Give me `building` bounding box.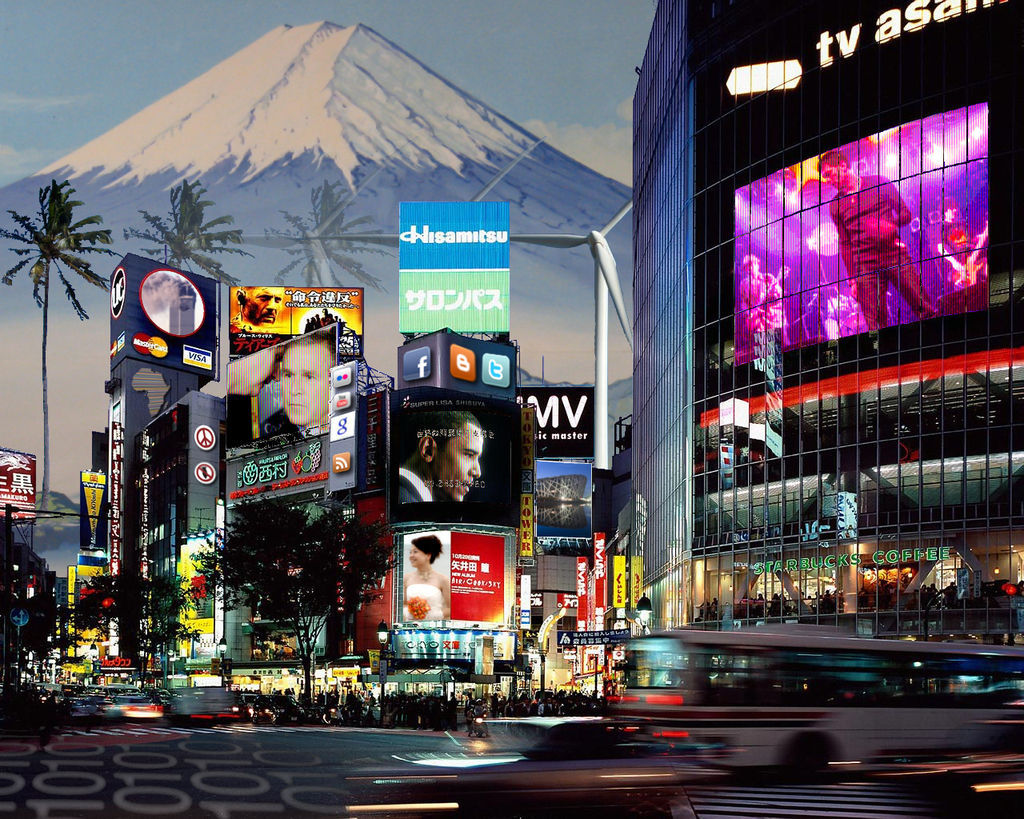
(left=632, top=0, right=1023, bottom=647).
